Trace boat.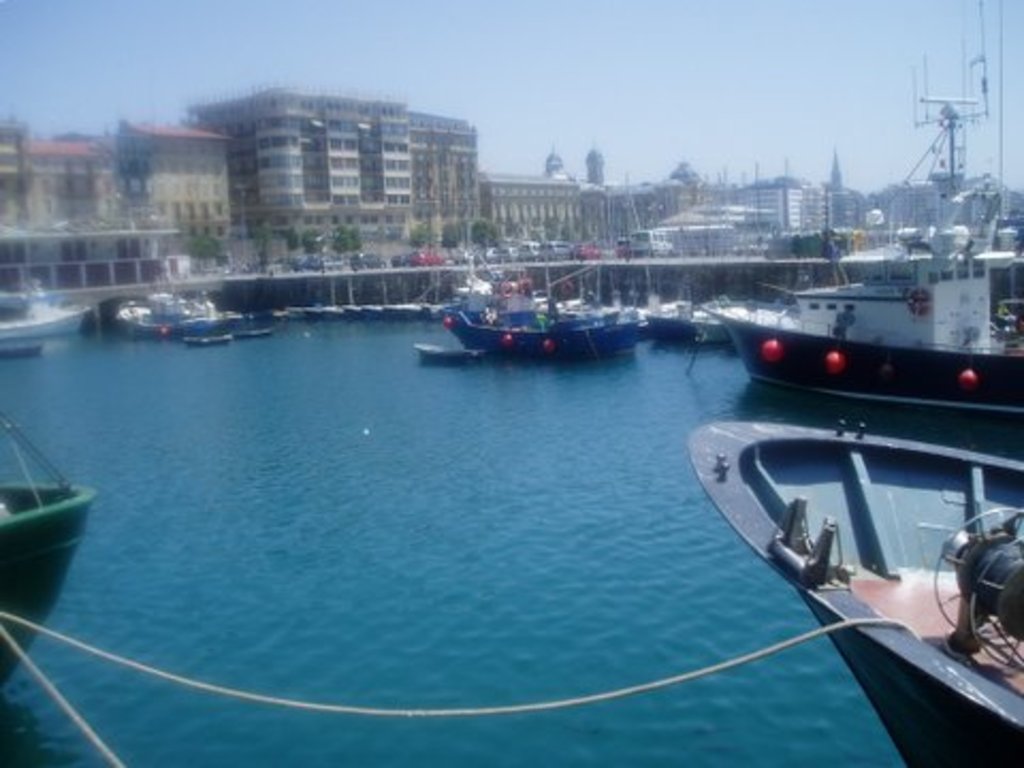
Traced to [left=444, top=247, right=640, bottom=356].
